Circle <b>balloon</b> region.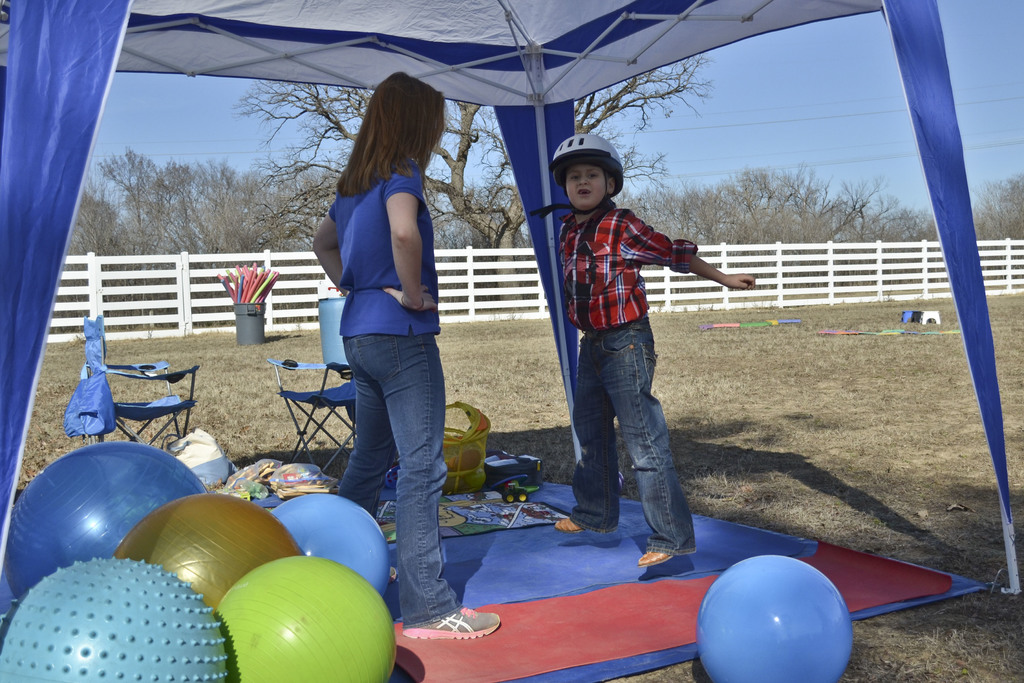
Region: Rect(216, 553, 394, 682).
